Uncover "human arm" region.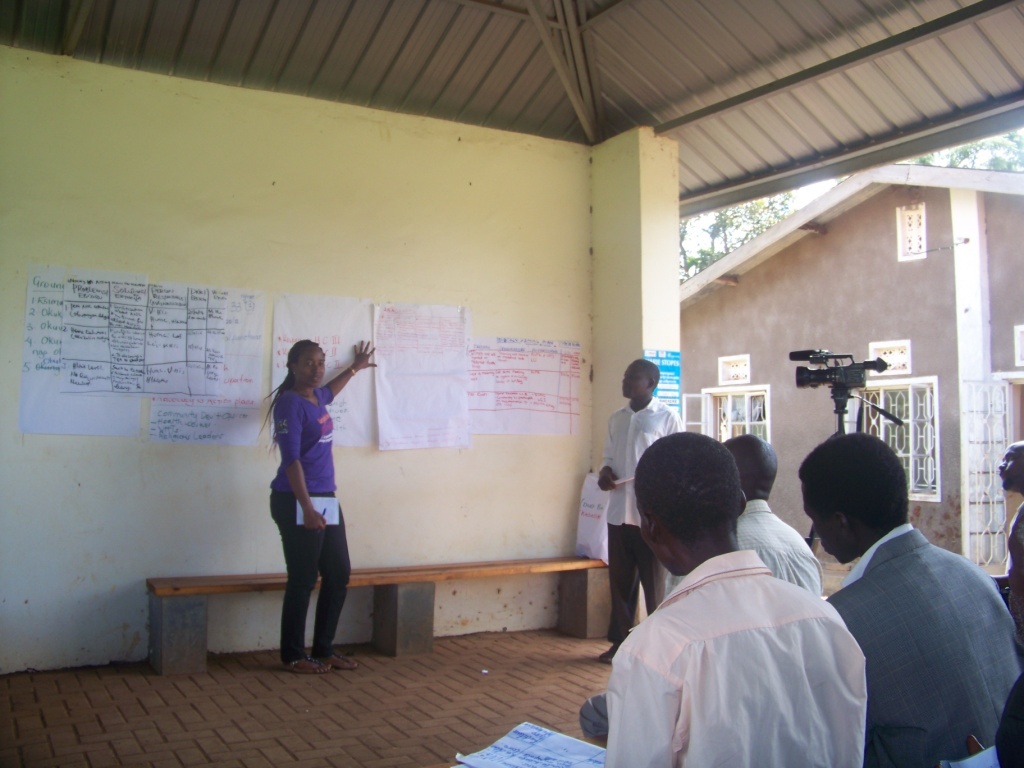
Uncovered: (598,421,620,491).
